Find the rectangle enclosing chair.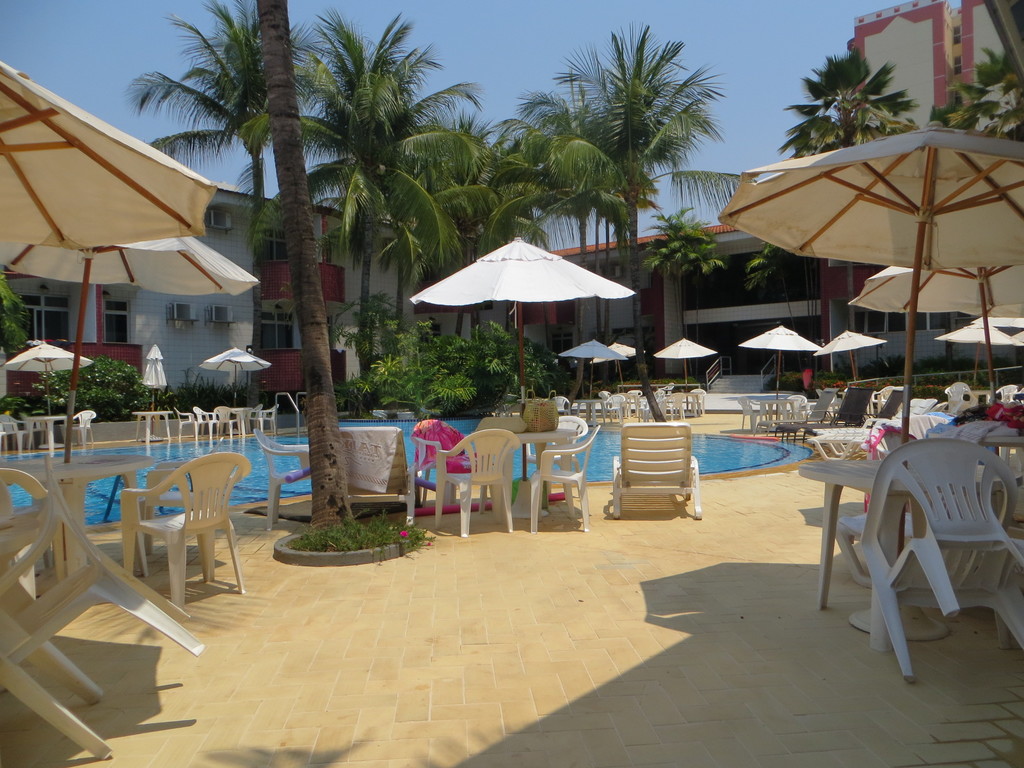
x1=686 y1=387 x2=708 y2=419.
